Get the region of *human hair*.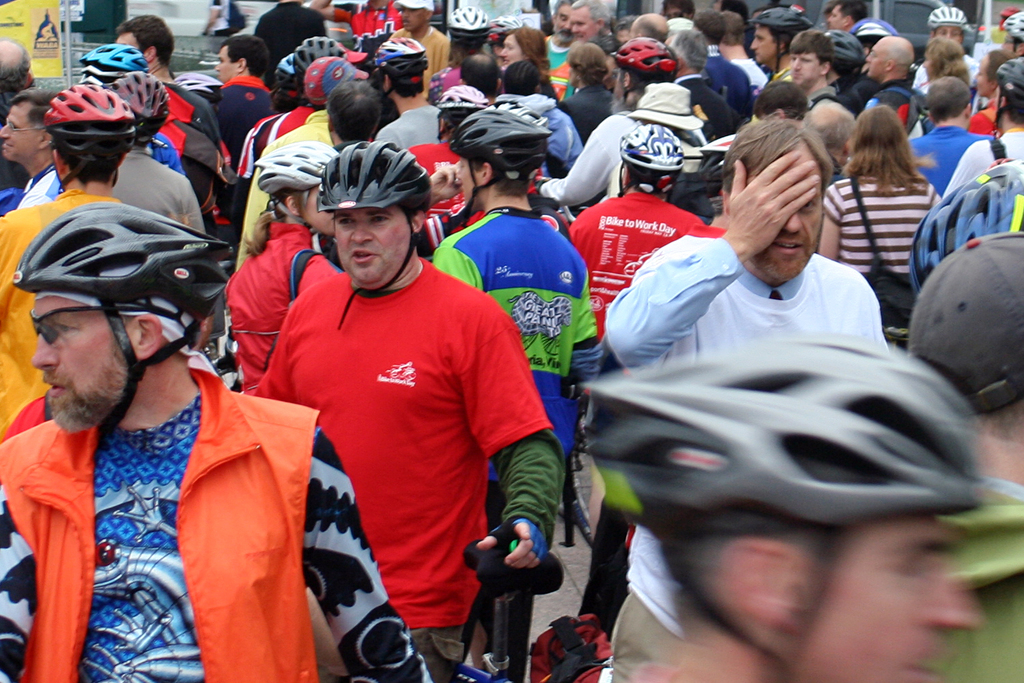
501:57:541:94.
